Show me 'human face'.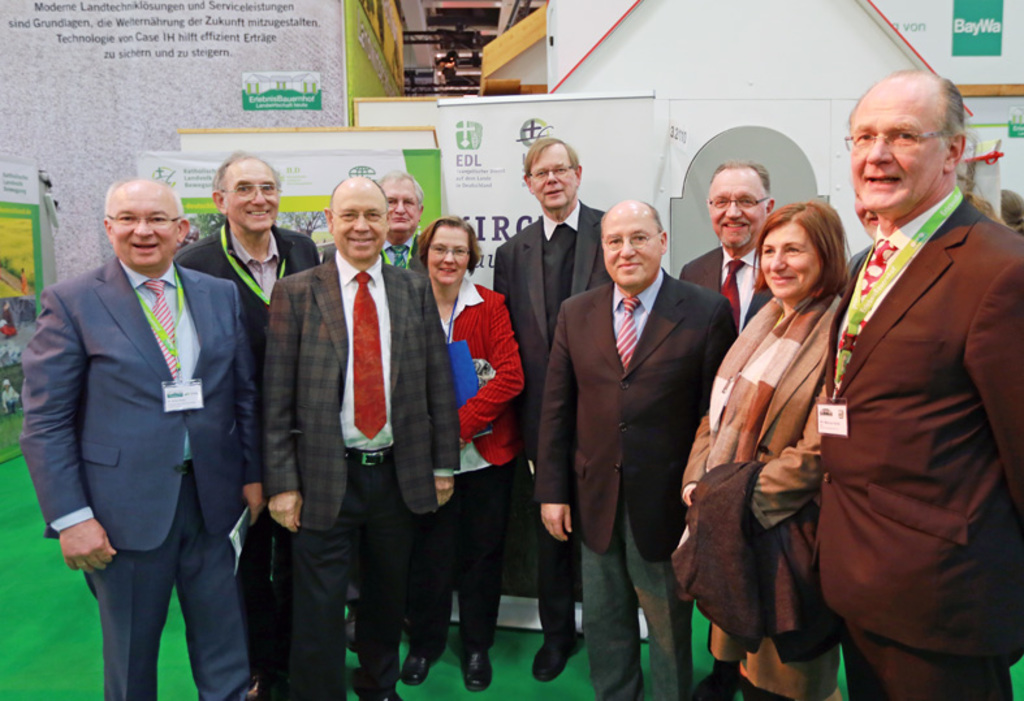
'human face' is here: BBox(425, 224, 468, 281).
